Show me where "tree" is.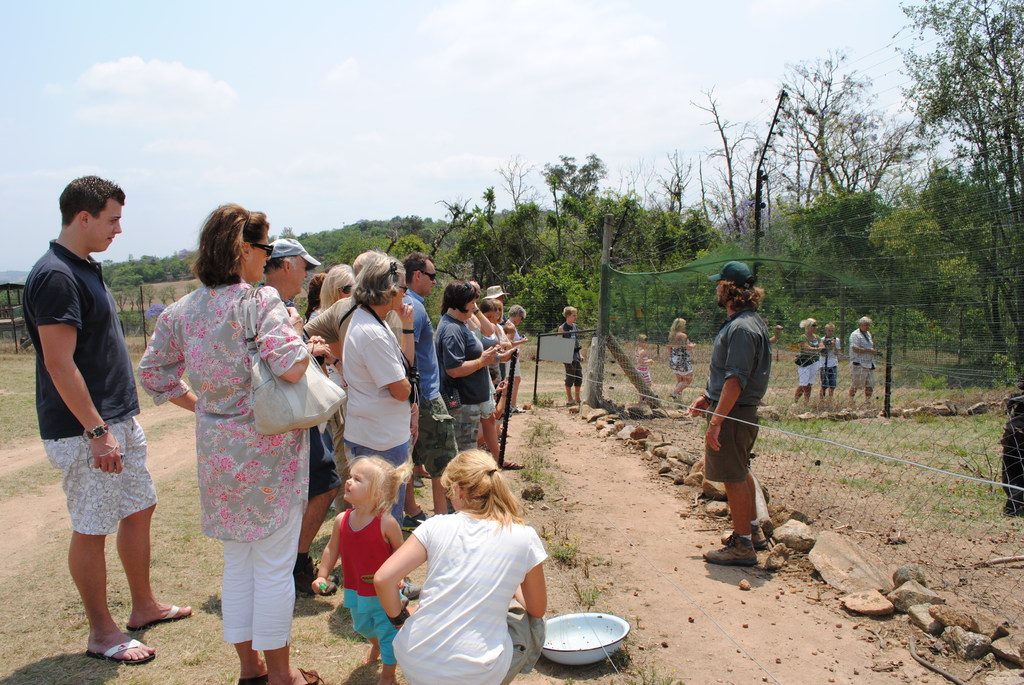
"tree" is at rect(760, 73, 925, 284).
